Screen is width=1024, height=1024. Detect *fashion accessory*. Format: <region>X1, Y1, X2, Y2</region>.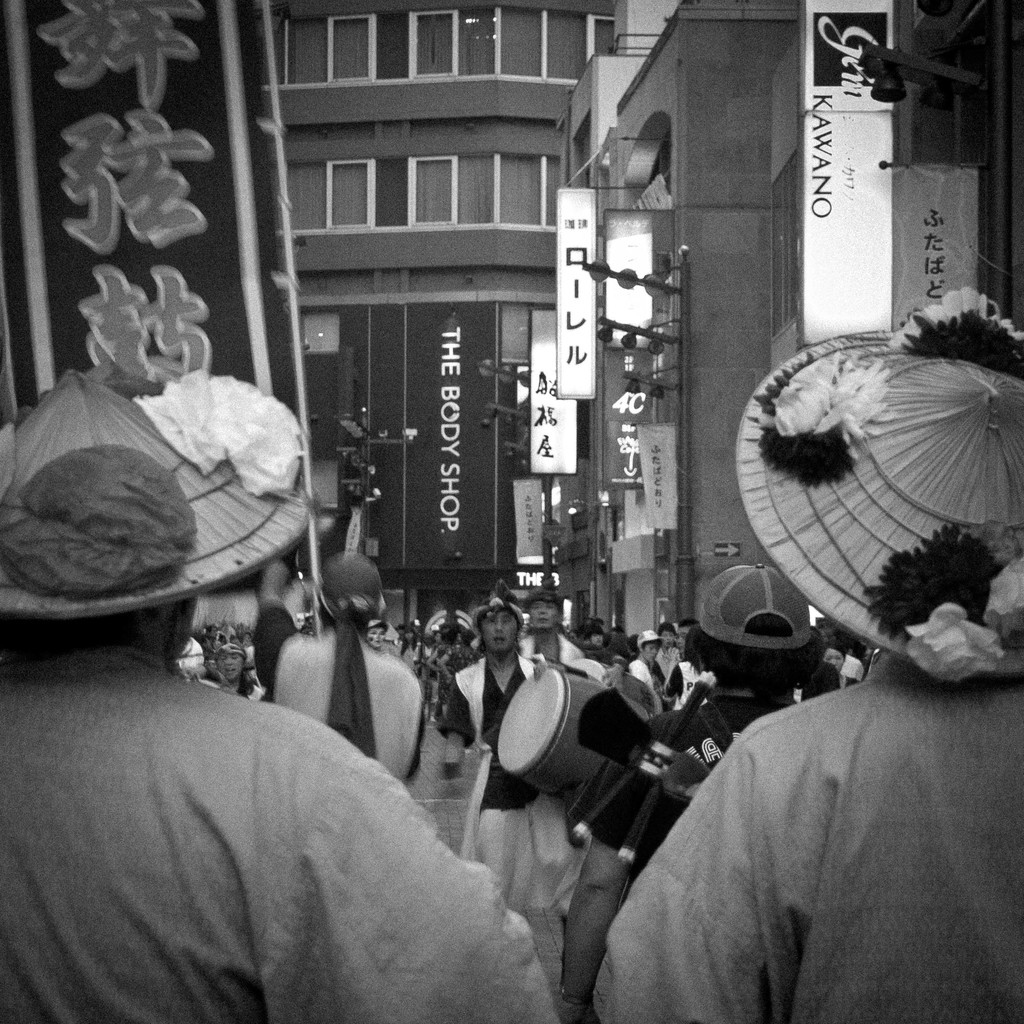
<region>732, 283, 1023, 684</region>.
